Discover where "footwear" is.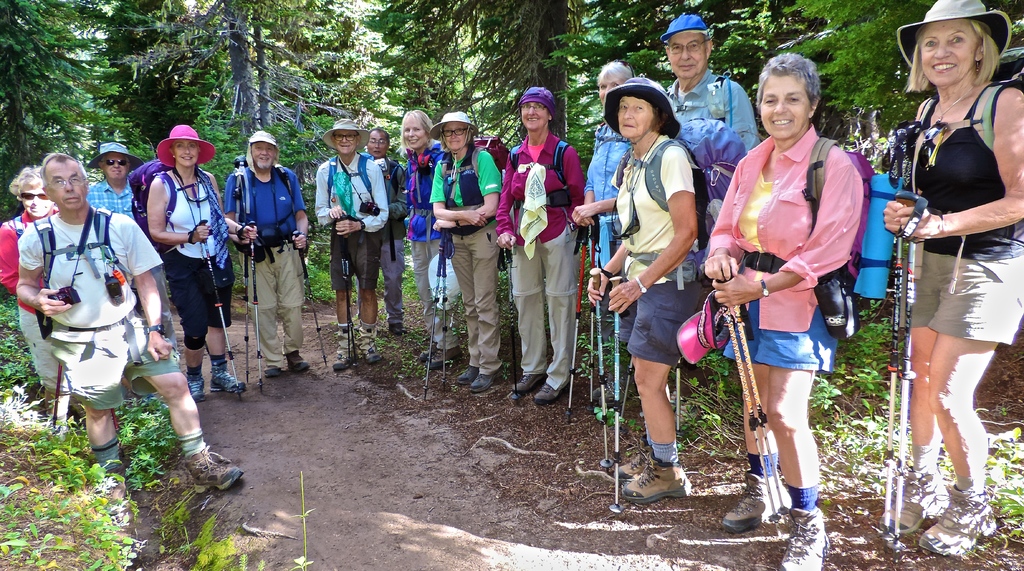
Discovered at 783,505,830,570.
